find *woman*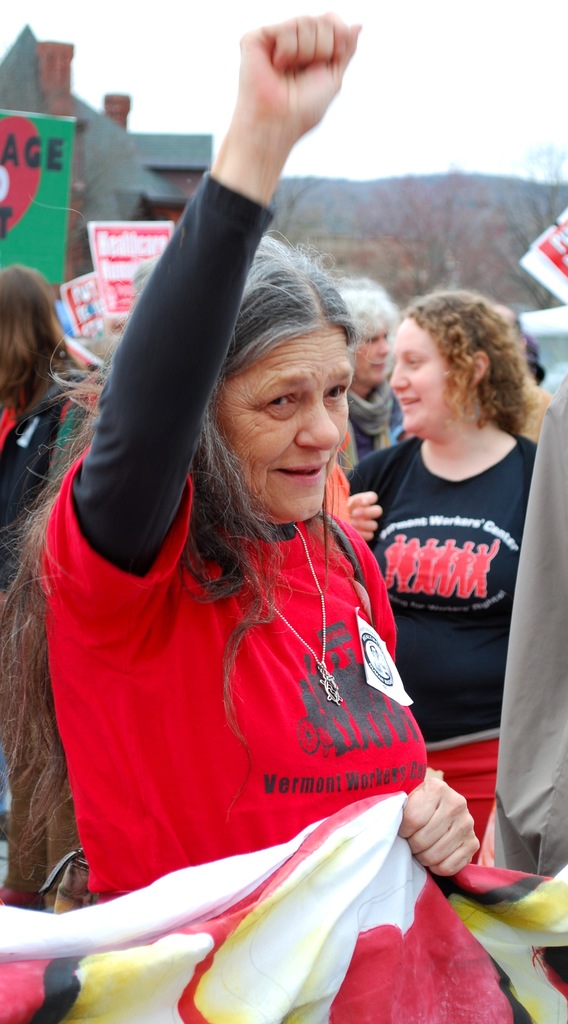
[left=0, top=17, right=487, bottom=1023]
